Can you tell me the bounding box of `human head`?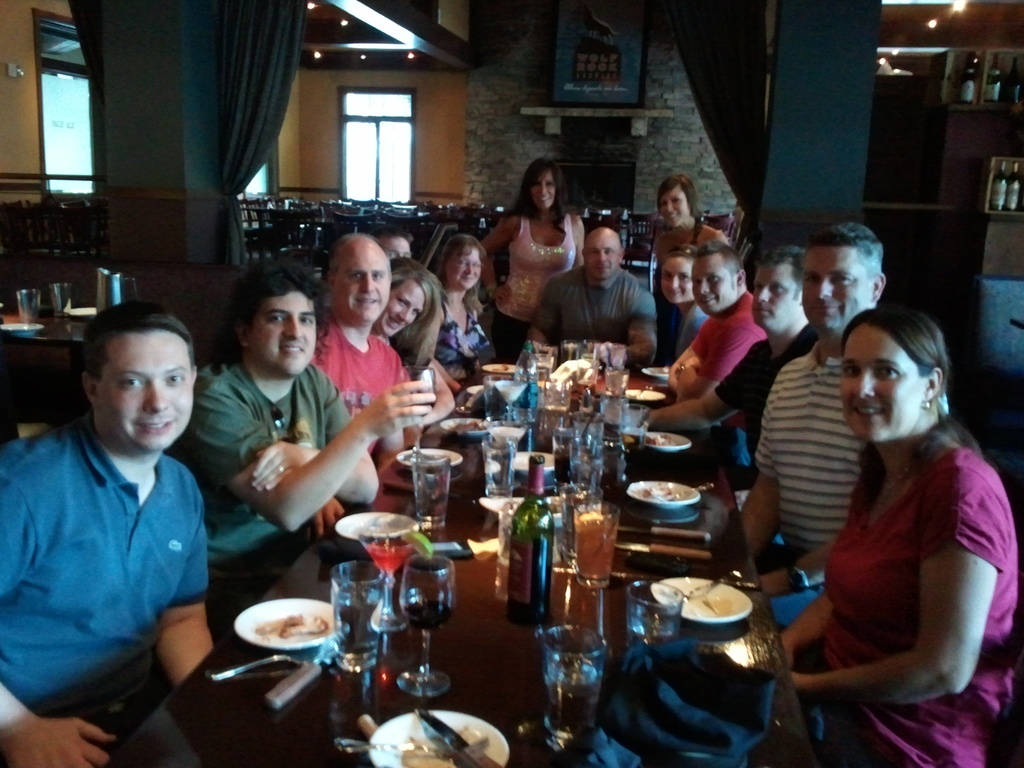
Rect(657, 172, 697, 227).
